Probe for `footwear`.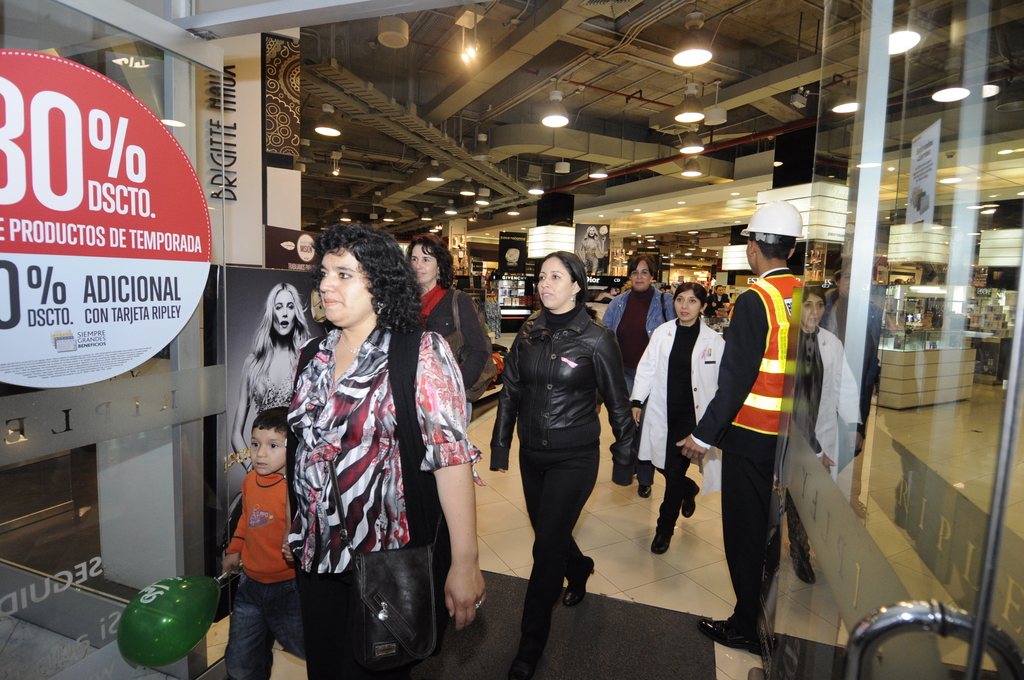
Probe result: l=676, t=494, r=700, b=522.
